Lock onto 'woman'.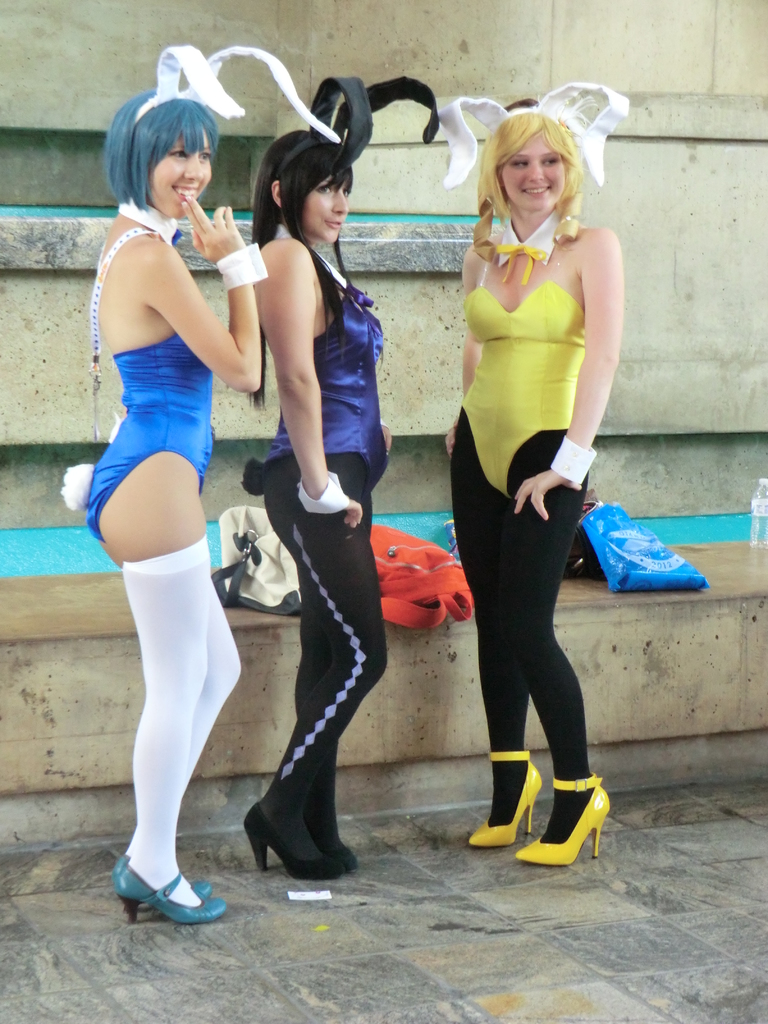
Locked: (228,75,447,879).
